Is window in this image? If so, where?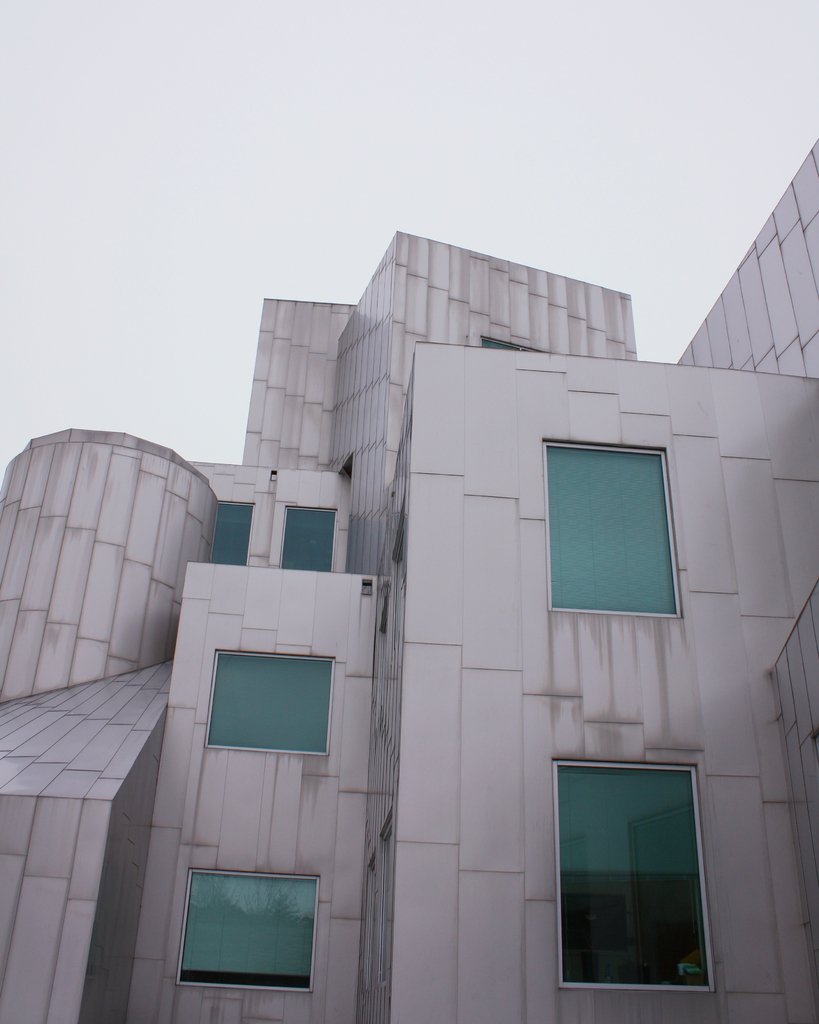
Yes, at BBox(186, 864, 326, 990).
